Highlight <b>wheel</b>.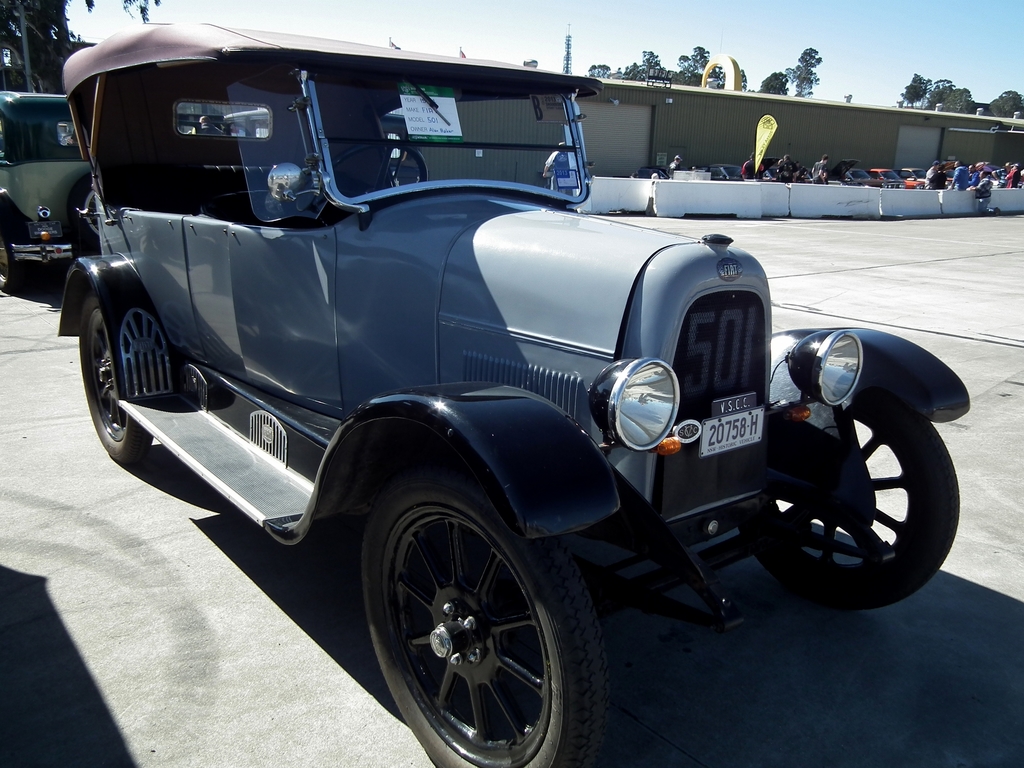
Highlighted region: box=[72, 301, 177, 467].
